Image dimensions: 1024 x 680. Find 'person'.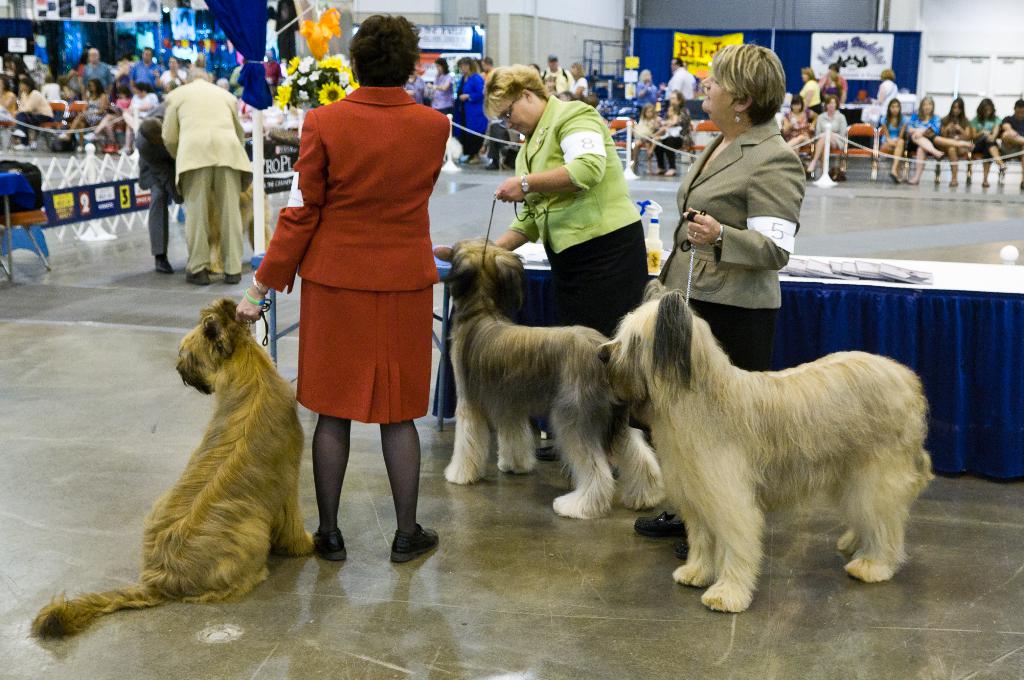
(left=490, top=72, right=640, bottom=346).
